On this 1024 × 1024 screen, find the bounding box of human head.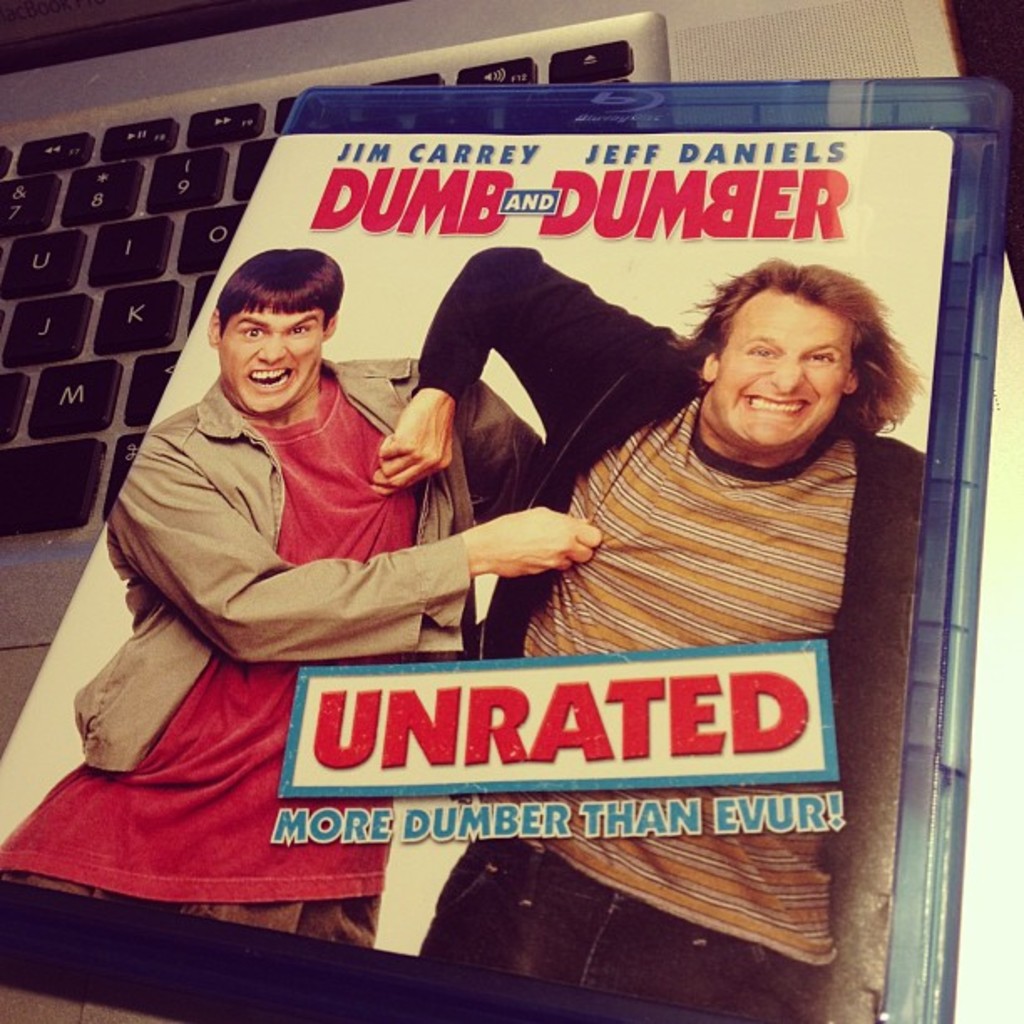
Bounding box: 683,249,904,447.
